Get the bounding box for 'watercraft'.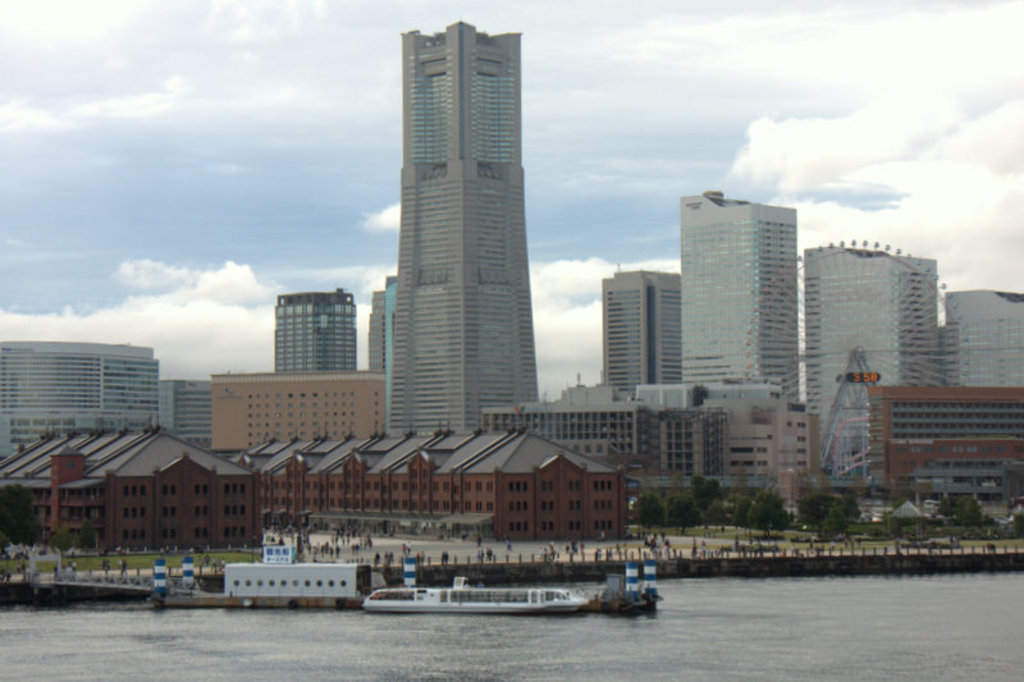
bbox=[585, 551, 658, 612].
